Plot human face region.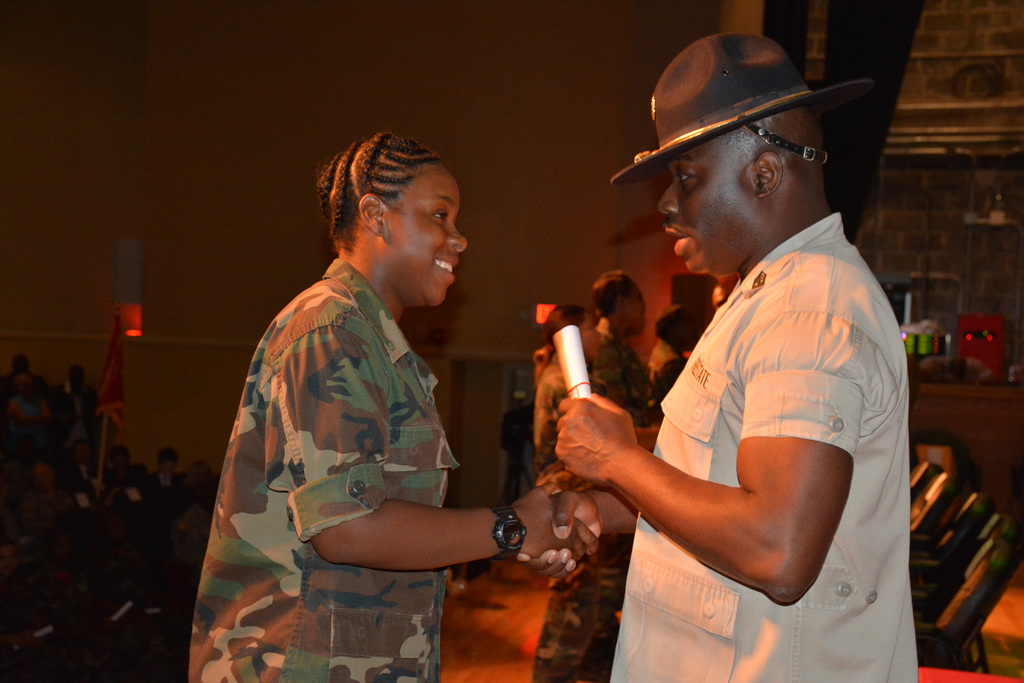
Plotted at pyautogui.locateOnScreen(628, 284, 650, 335).
